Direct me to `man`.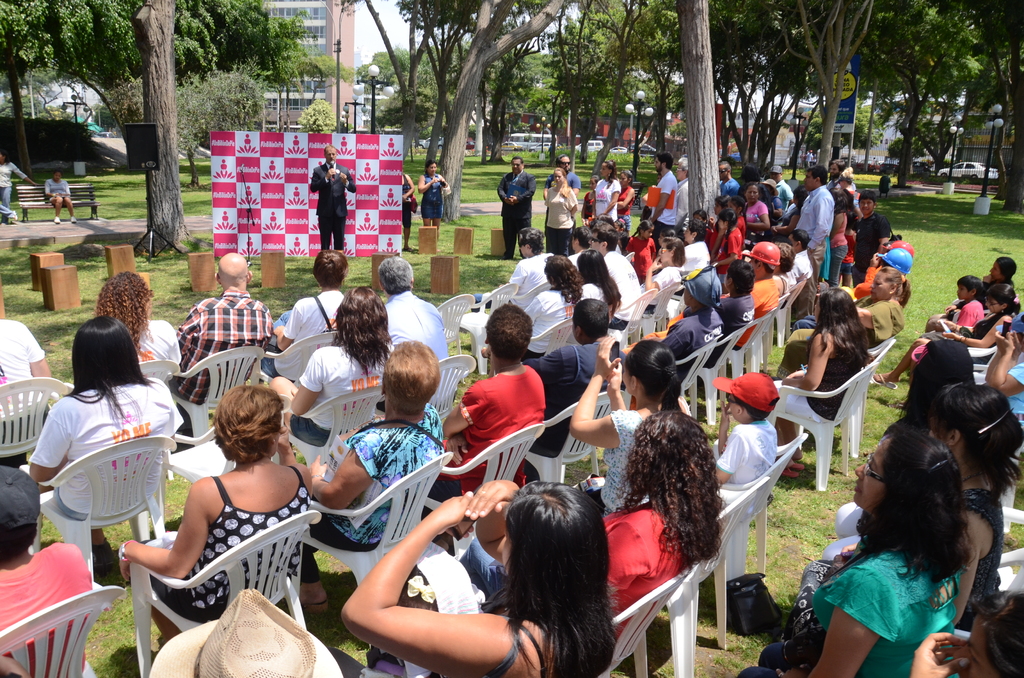
Direction: rect(644, 241, 780, 350).
